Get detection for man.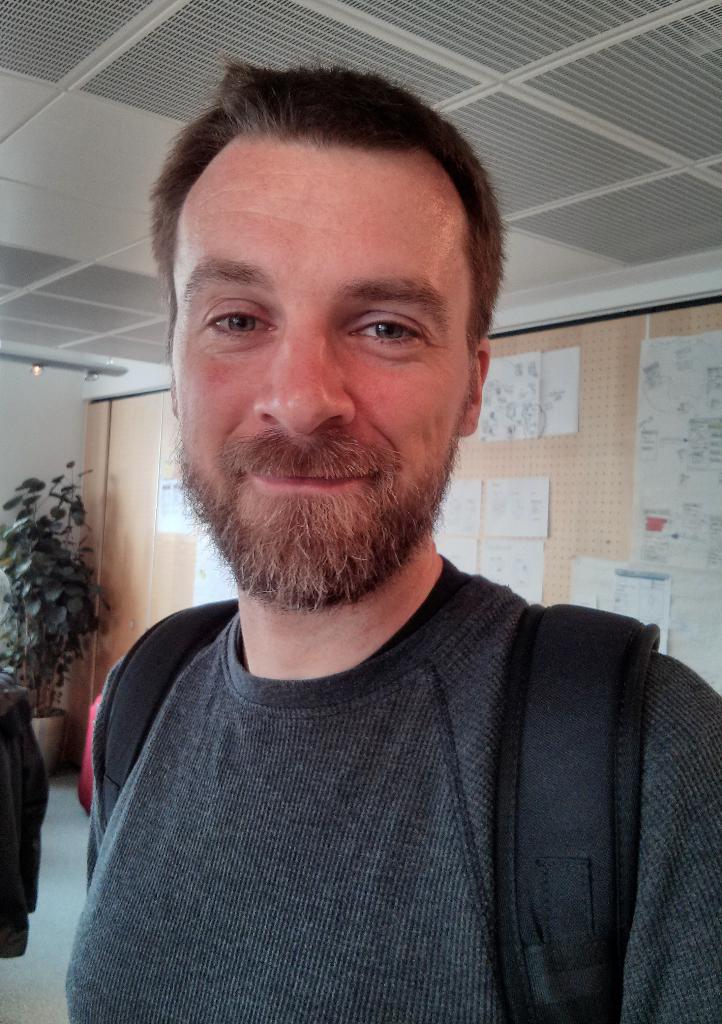
Detection: region(33, 83, 721, 973).
